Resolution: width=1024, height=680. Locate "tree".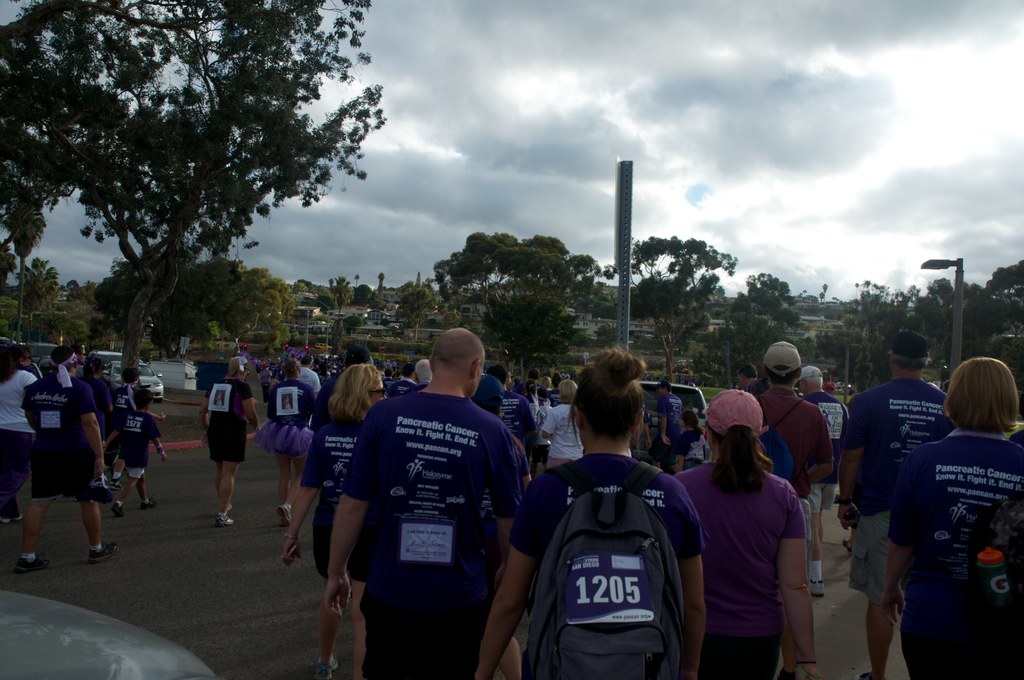
844 274 953 382.
